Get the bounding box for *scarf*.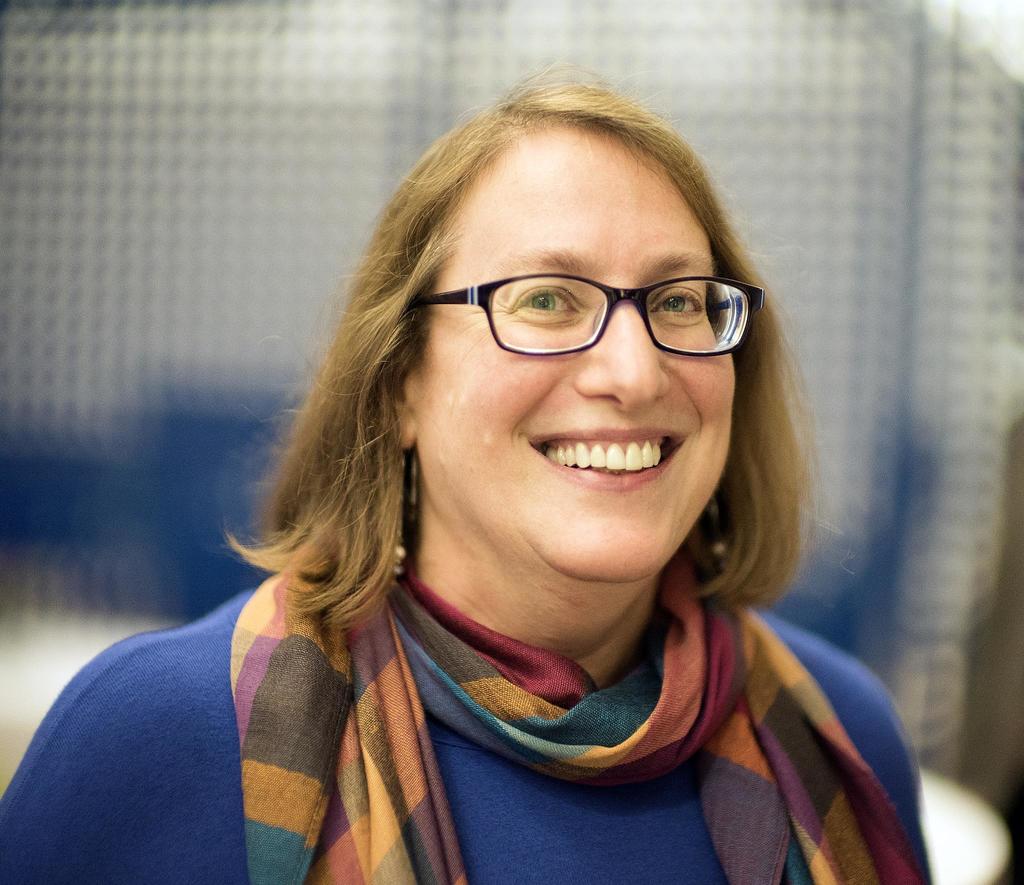
region(225, 510, 916, 884).
